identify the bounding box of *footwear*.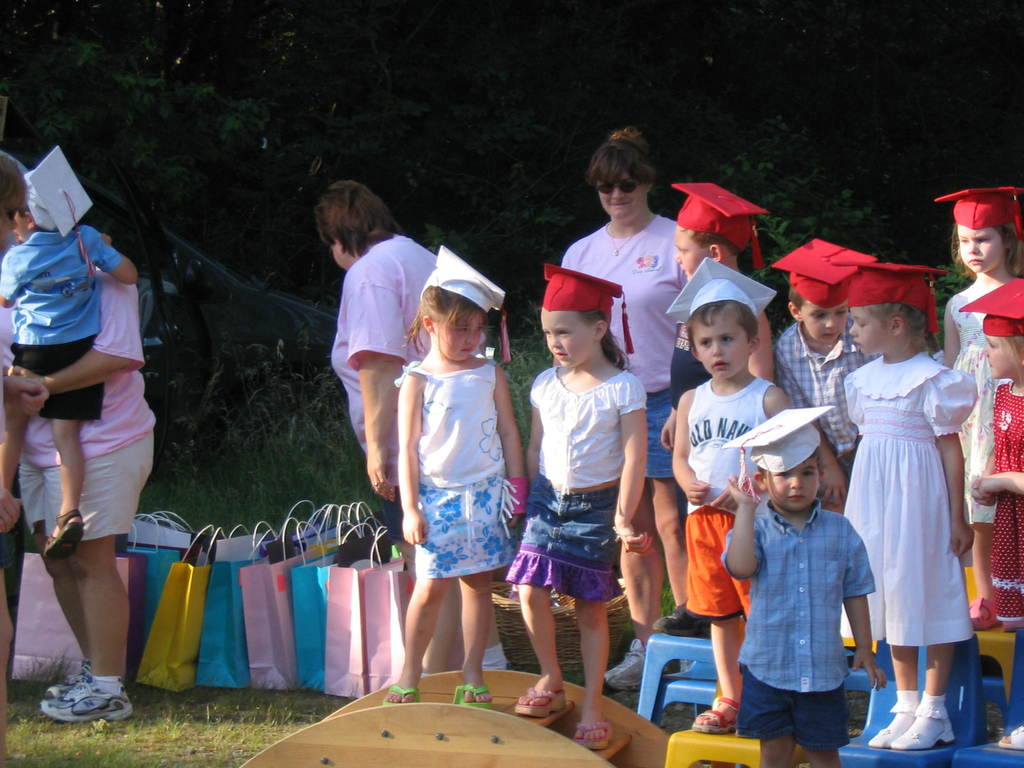
(x1=602, y1=637, x2=650, y2=691).
